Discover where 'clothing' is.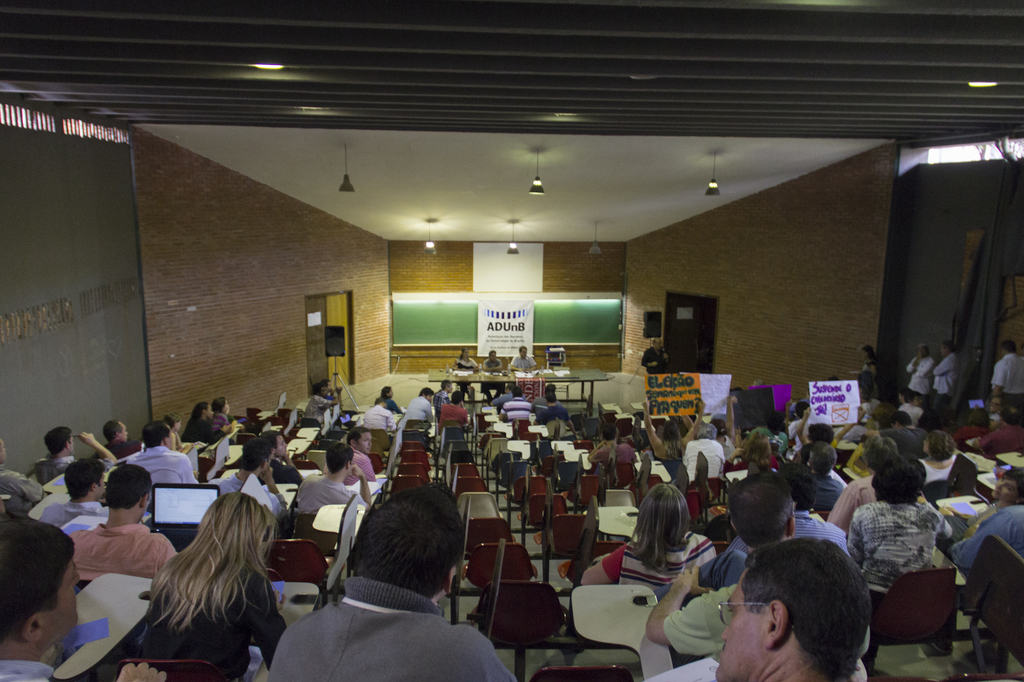
Discovered at [left=212, top=411, right=227, bottom=432].
